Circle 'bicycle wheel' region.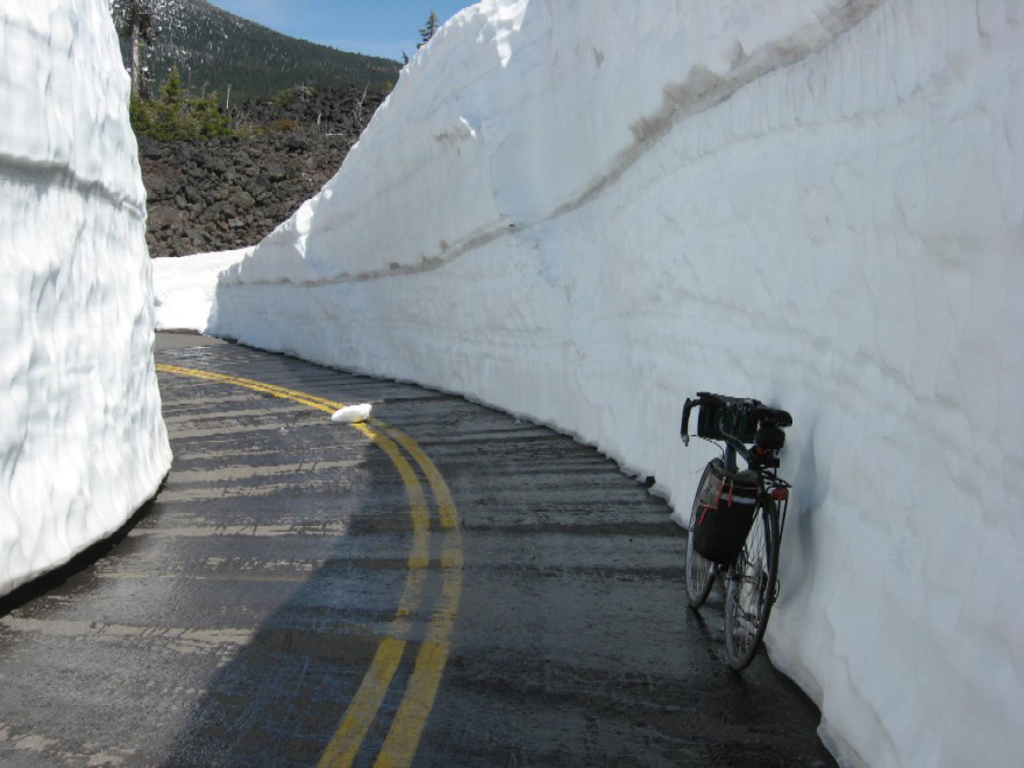
Region: (710, 512, 787, 667).
